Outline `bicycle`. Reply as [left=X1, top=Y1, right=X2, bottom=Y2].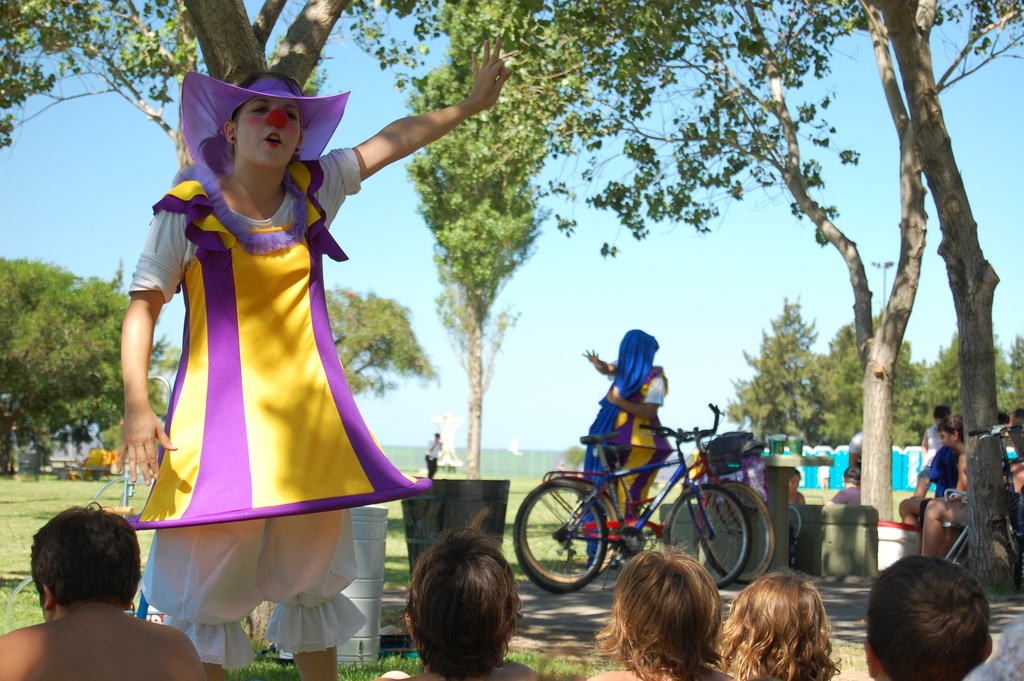
[left=942, top=422, right=1023, bottom=600].
